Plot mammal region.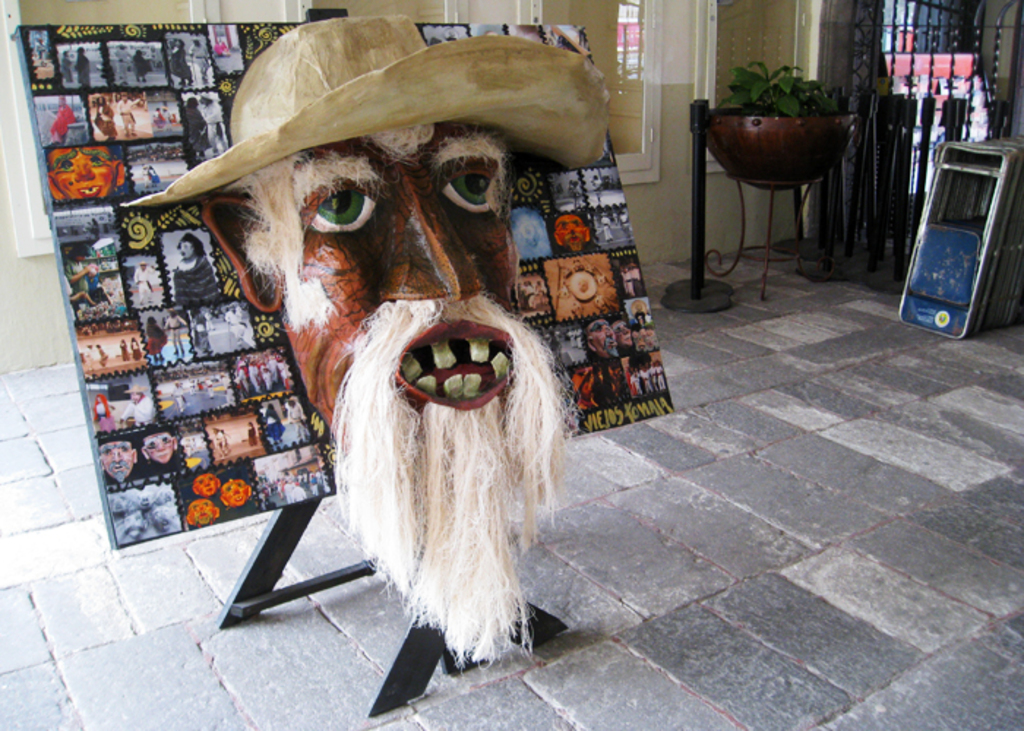
Plotted at [50,96,76,146].
